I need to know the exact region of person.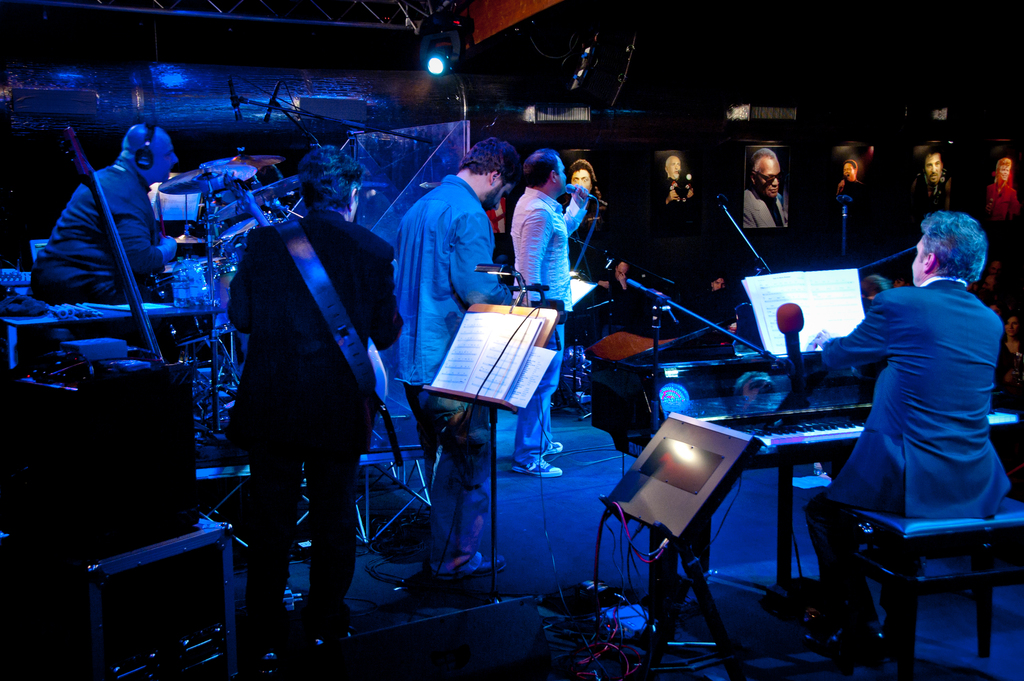
Region: {"left": 660, "top": 151, "right": 695, "bottom": 214}.
